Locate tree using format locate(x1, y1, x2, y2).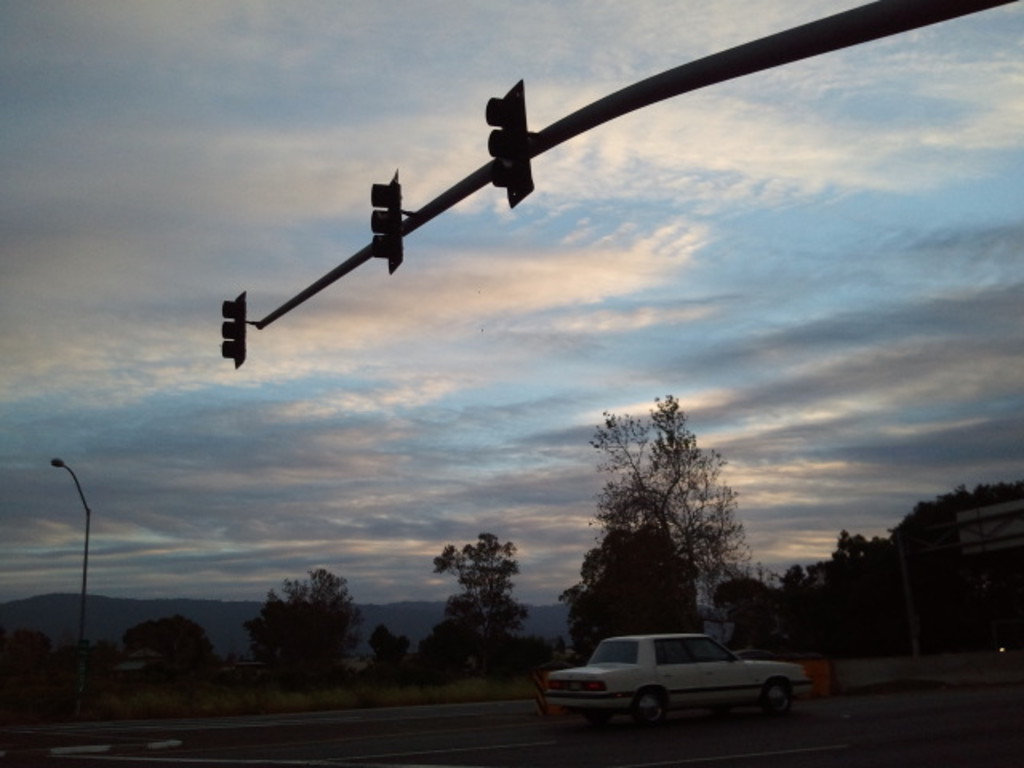
locate(243, 566, 366, 683).
